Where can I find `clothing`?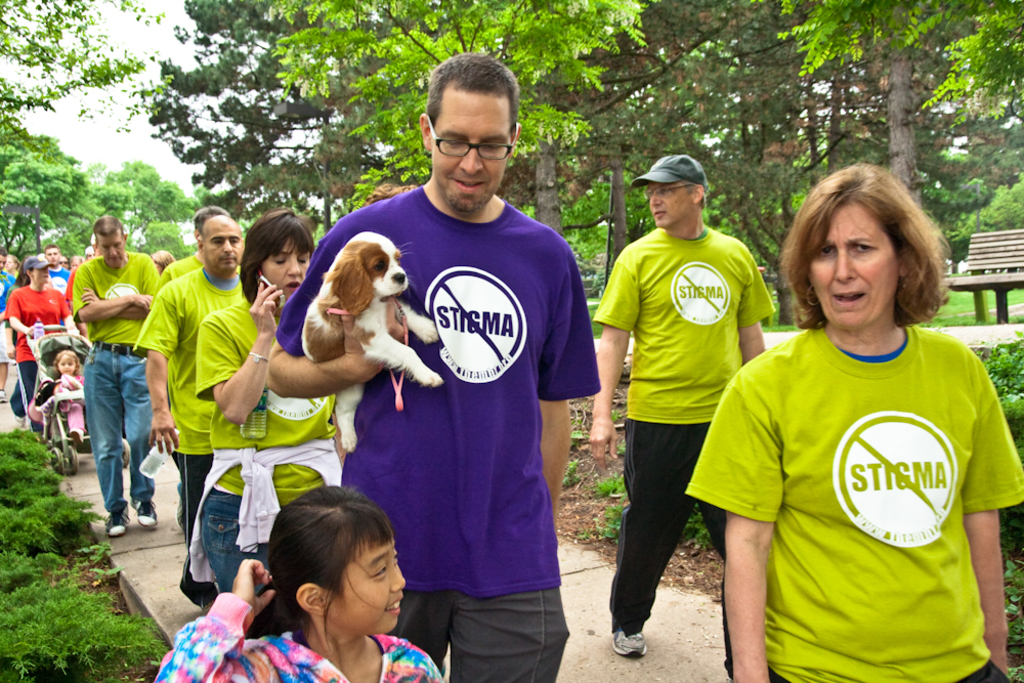
You can find it at box(273, 176, 603, 682).
